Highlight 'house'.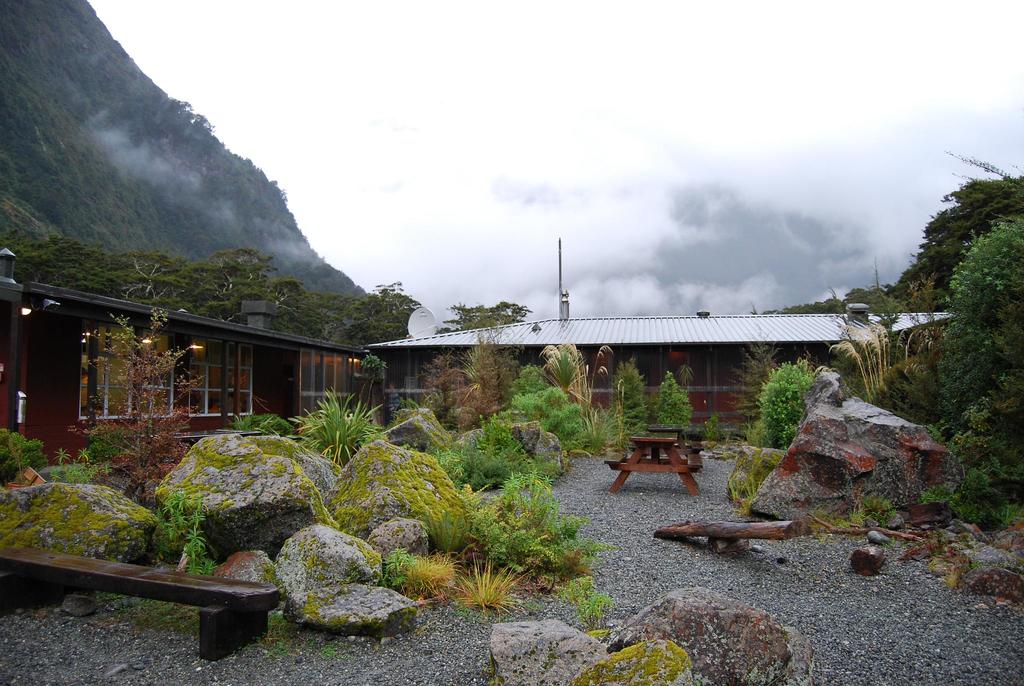
Highlighted region: rect(22, 272, 426, 446).
